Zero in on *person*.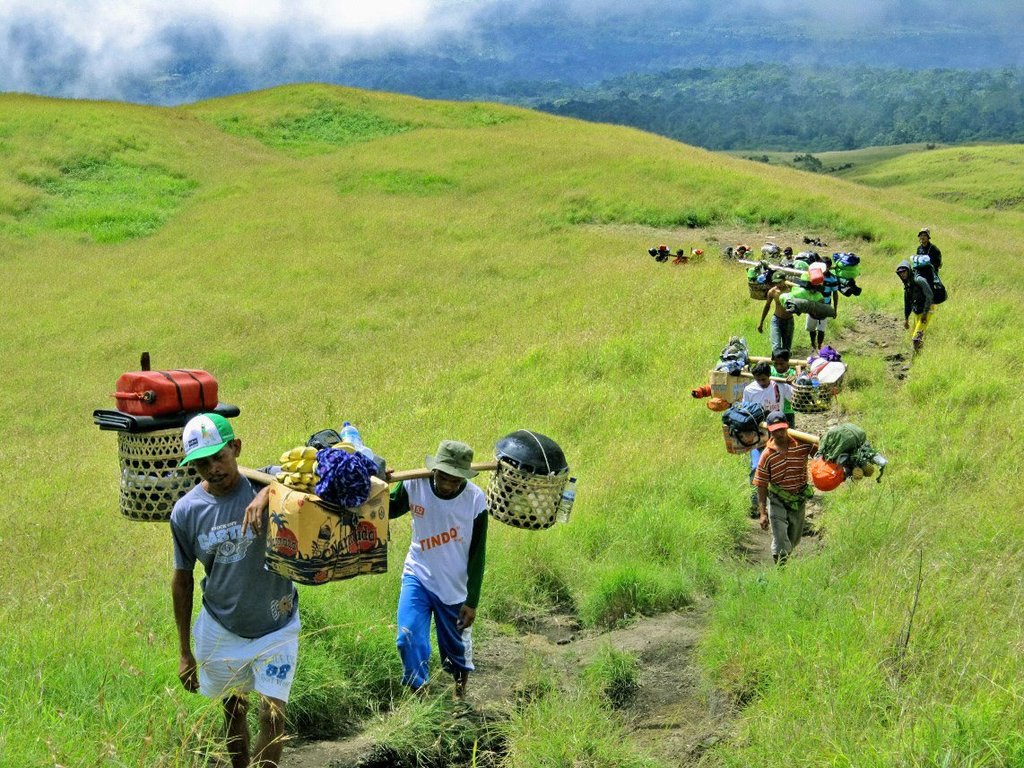
Zeroed in: x1=386 y1=442 x2=491 y2=703.
